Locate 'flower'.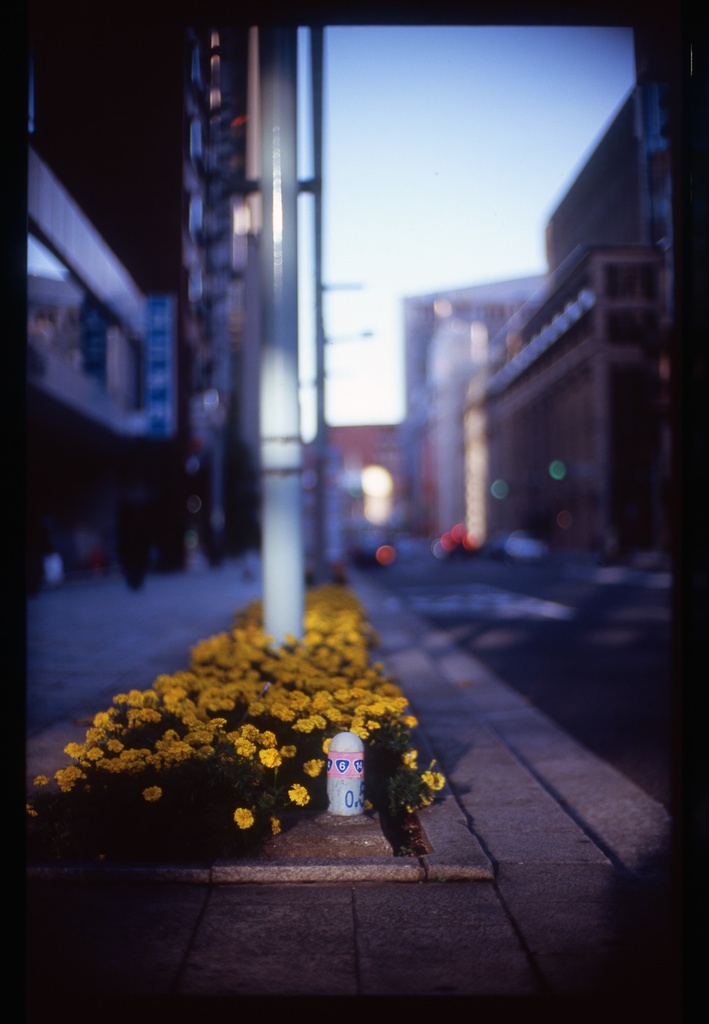
Bounding box: x1=401 y1=749 x2=419 y2=769.
